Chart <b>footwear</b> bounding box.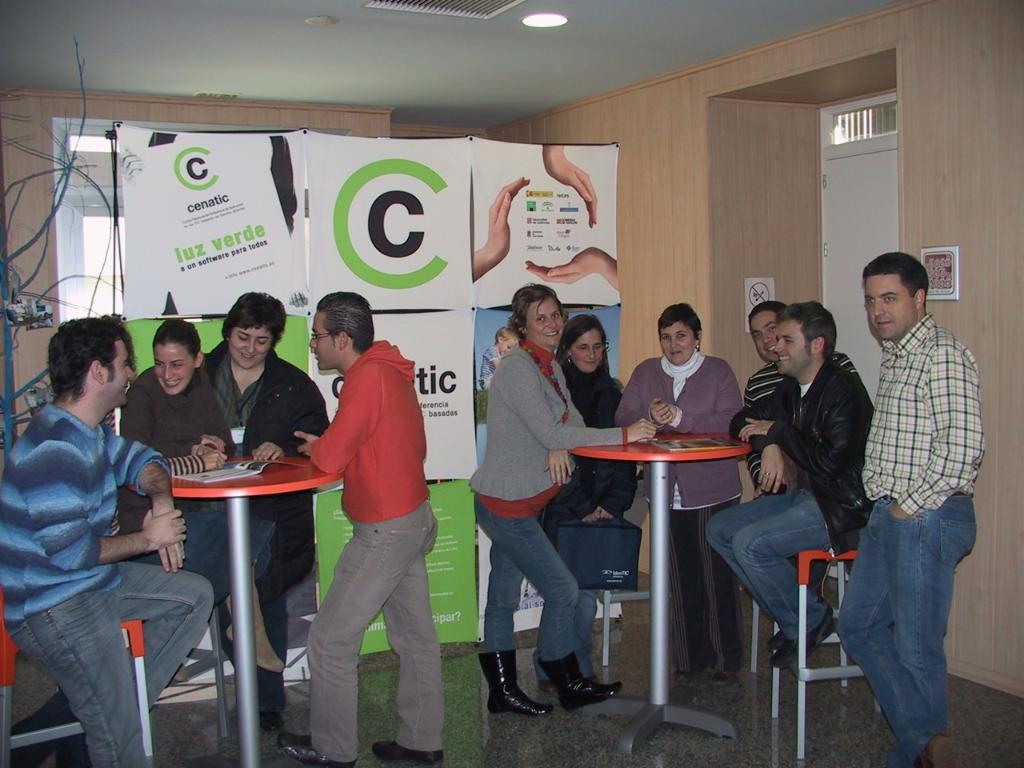
Charted: box(478, 650, 546, 718).
